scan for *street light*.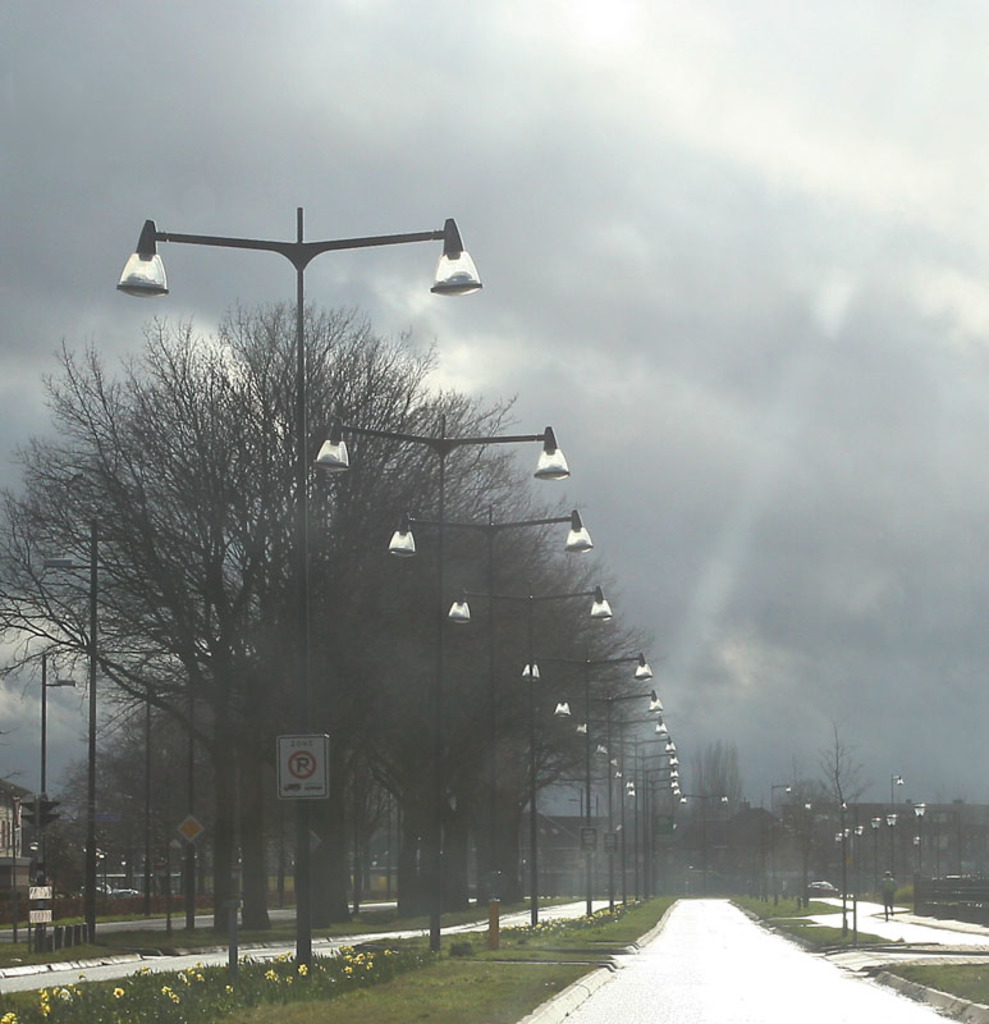
Scan result: 315:404:577:956.
